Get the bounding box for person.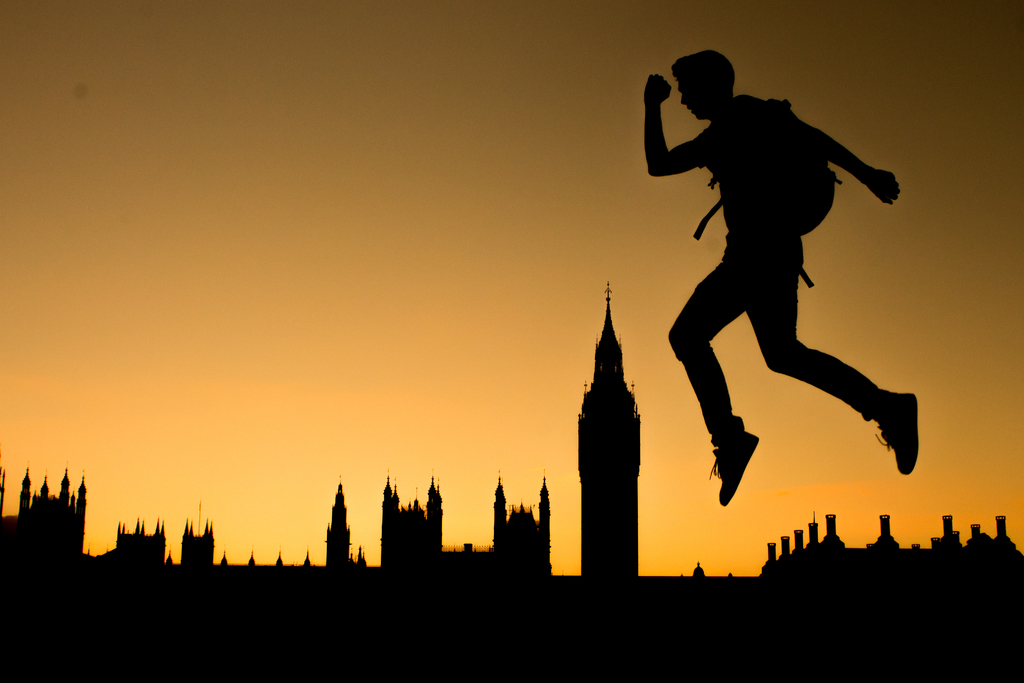
l=637, t=53, r=924, b=502.
